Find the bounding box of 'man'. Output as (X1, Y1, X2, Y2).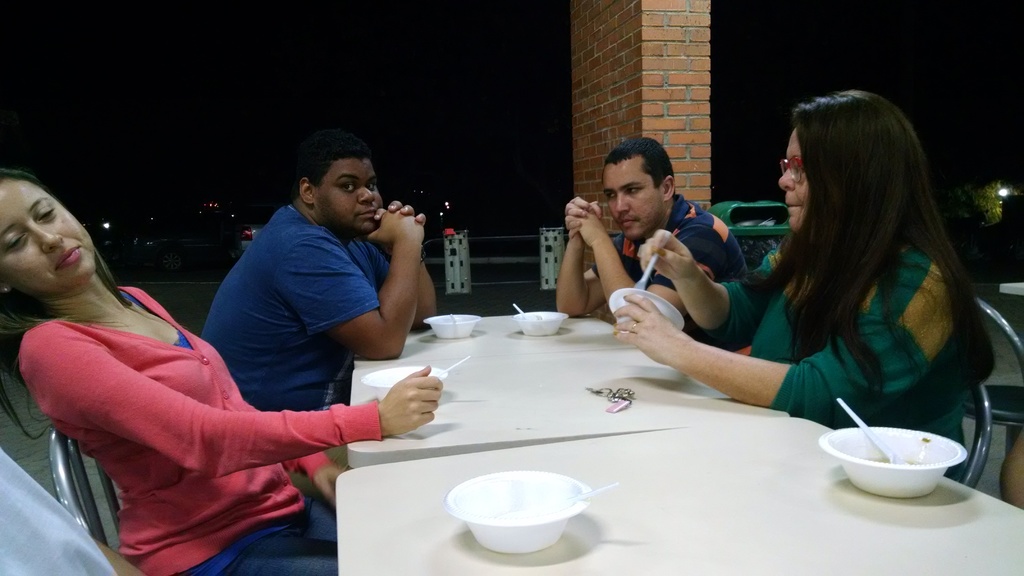
(556, 134, 750, 360).
